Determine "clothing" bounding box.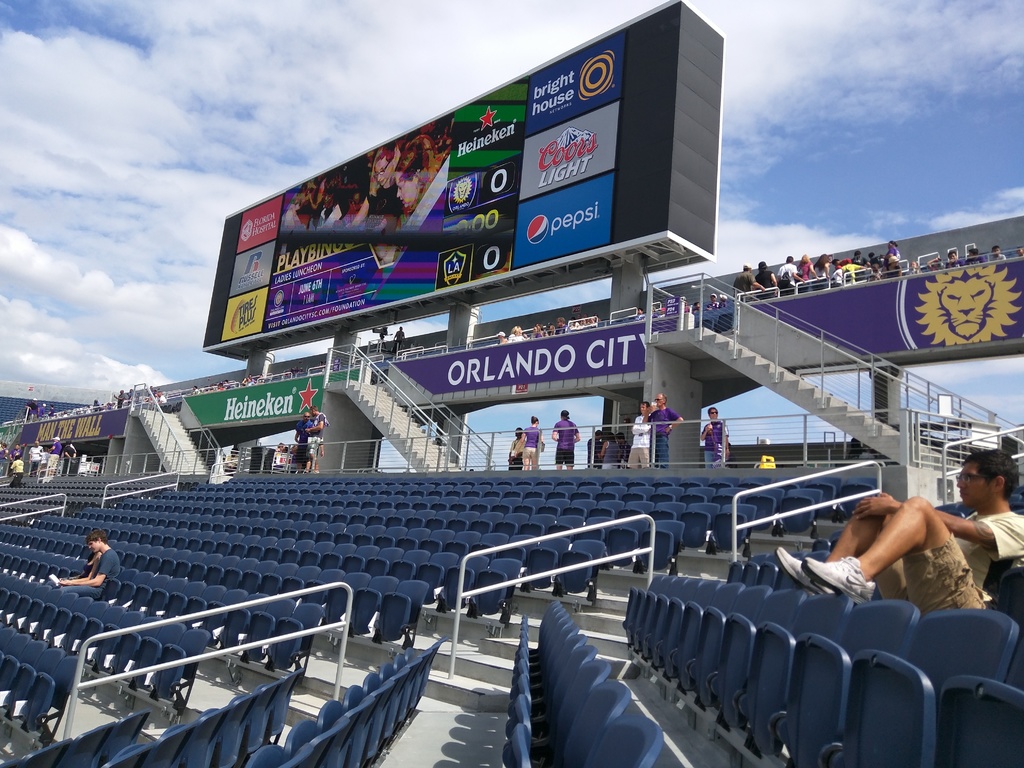
Determined: {"left": 874, "top": 508, "right": 1023, "bottom": 621}.
